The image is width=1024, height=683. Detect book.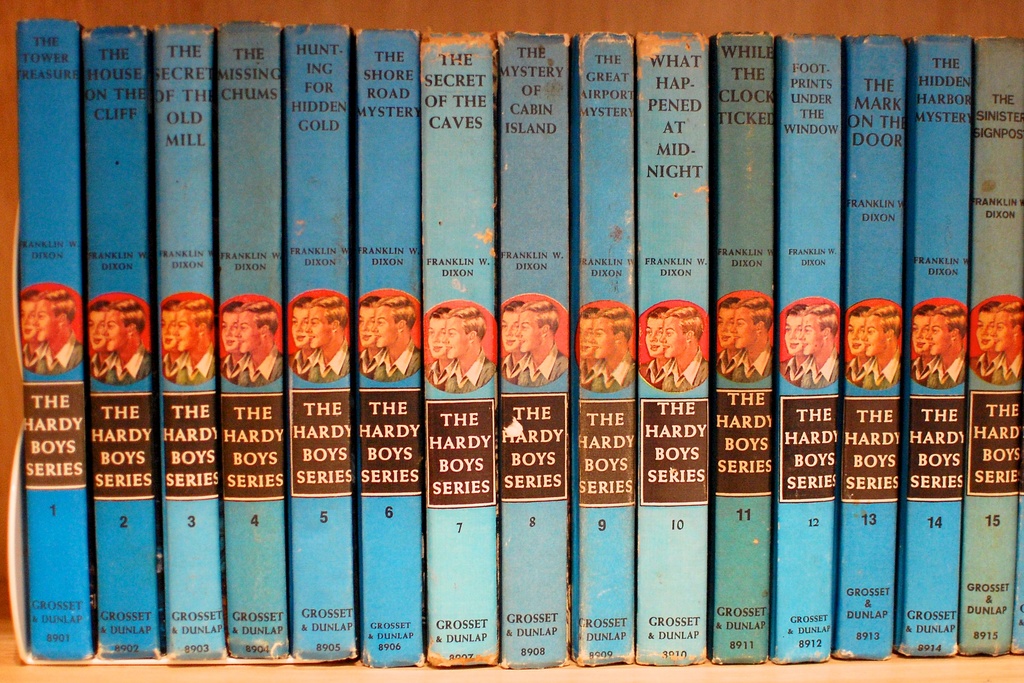
Detection: locate(422, 33, 495, 664).
